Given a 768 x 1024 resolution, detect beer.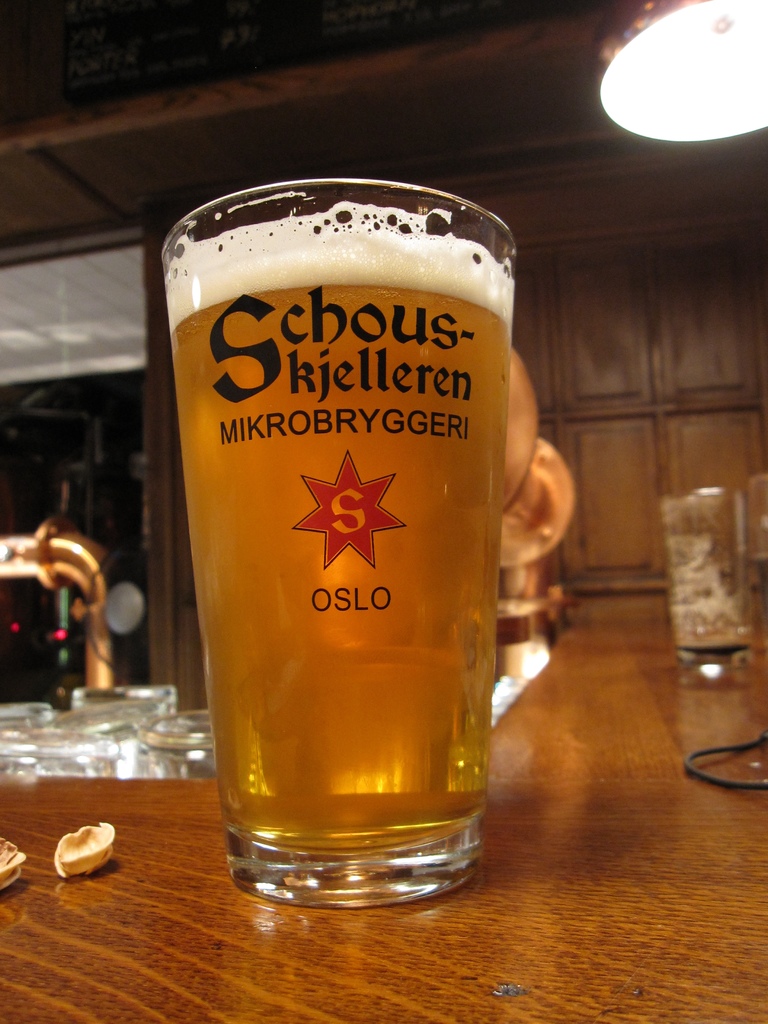
(163, 211, 506, 858).
